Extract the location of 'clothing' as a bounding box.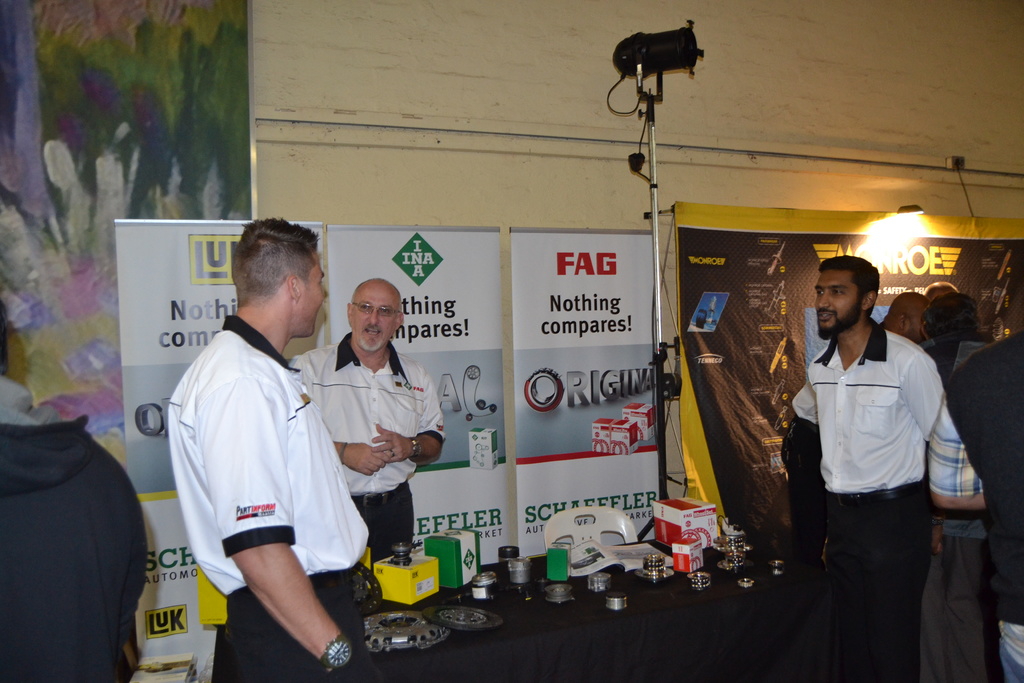
(941, 327, 1023, 682).
